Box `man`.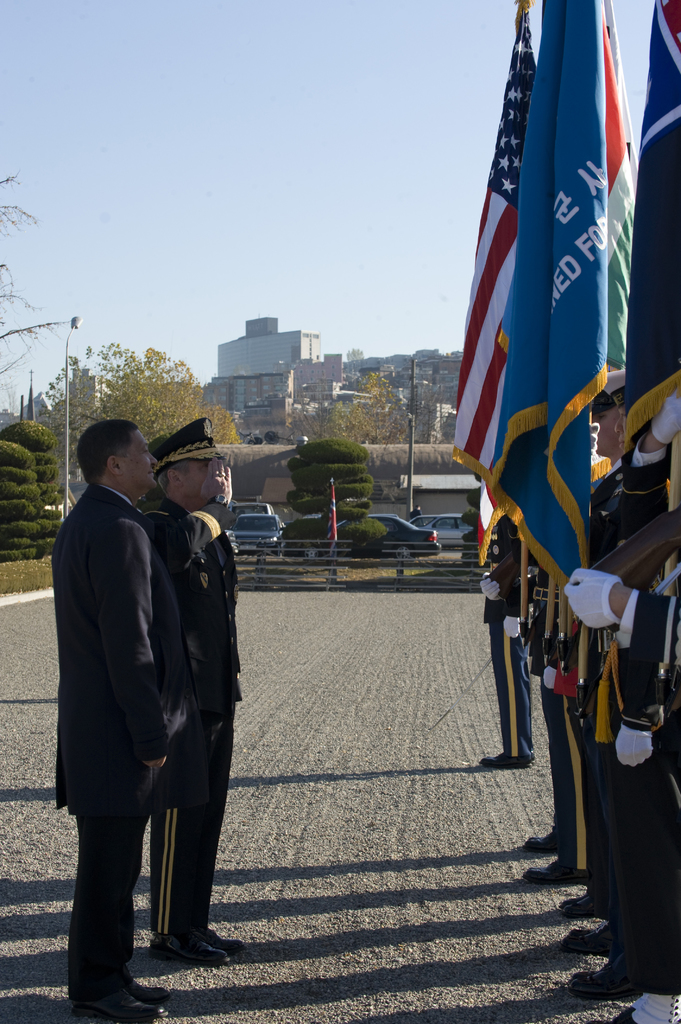
52, 419, 206, 1023.
